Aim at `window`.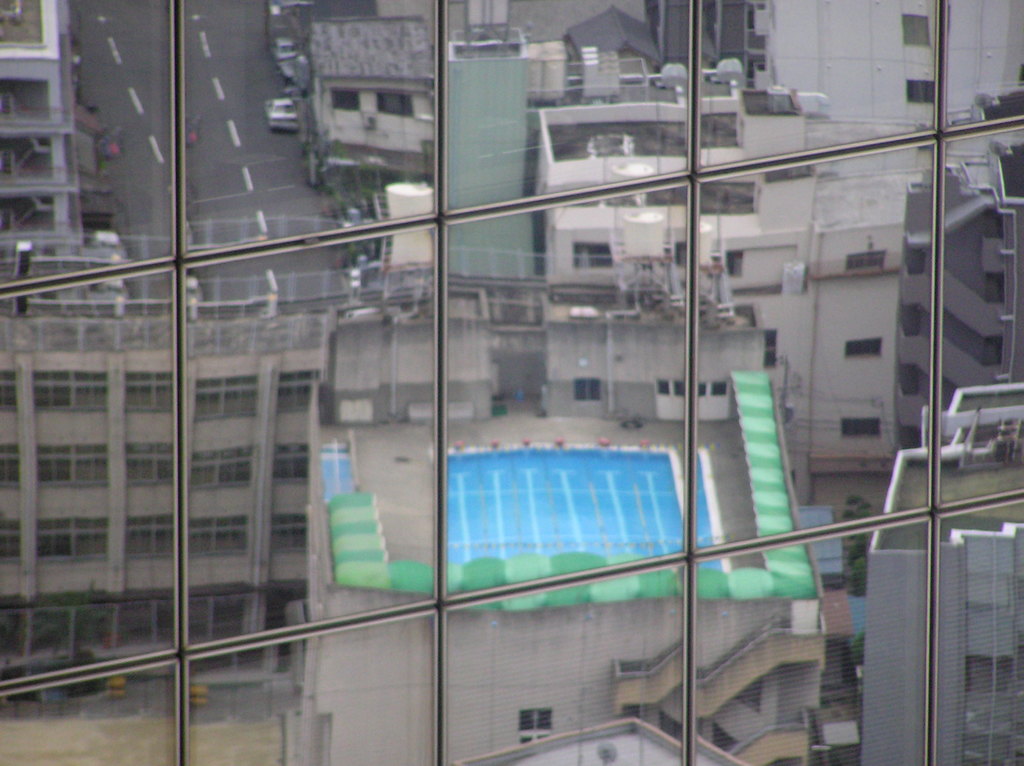
Aimed at box=[330, 86, 361, 111].
